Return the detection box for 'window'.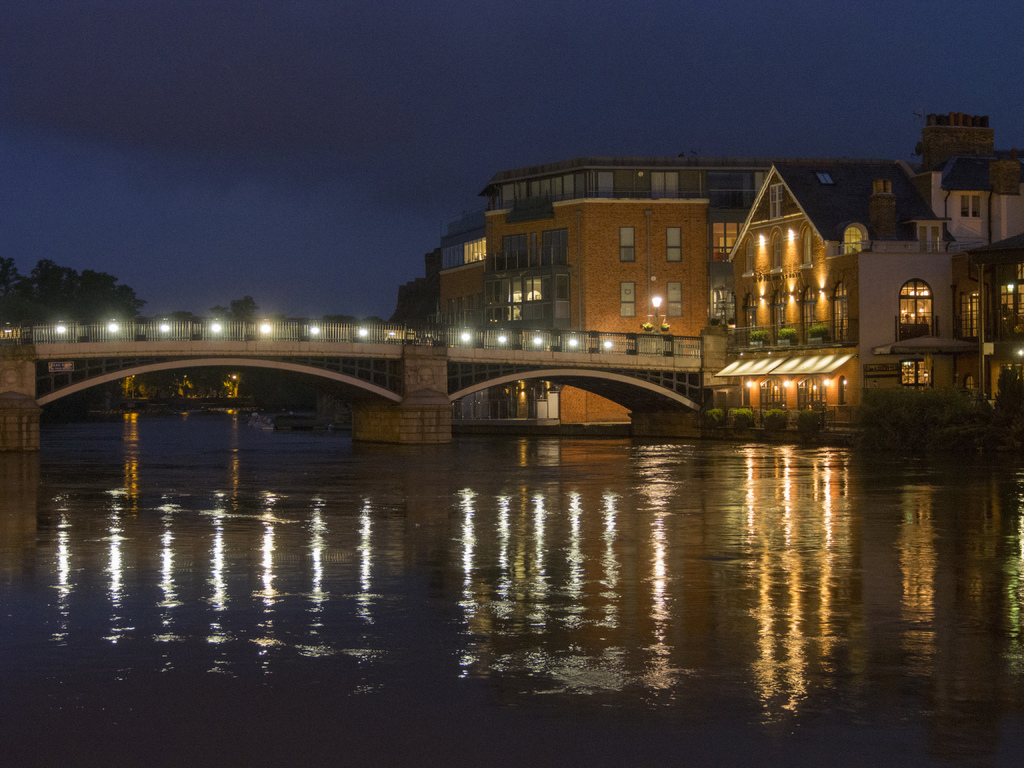
(left=506, top=270, right=544, bottom=326).
